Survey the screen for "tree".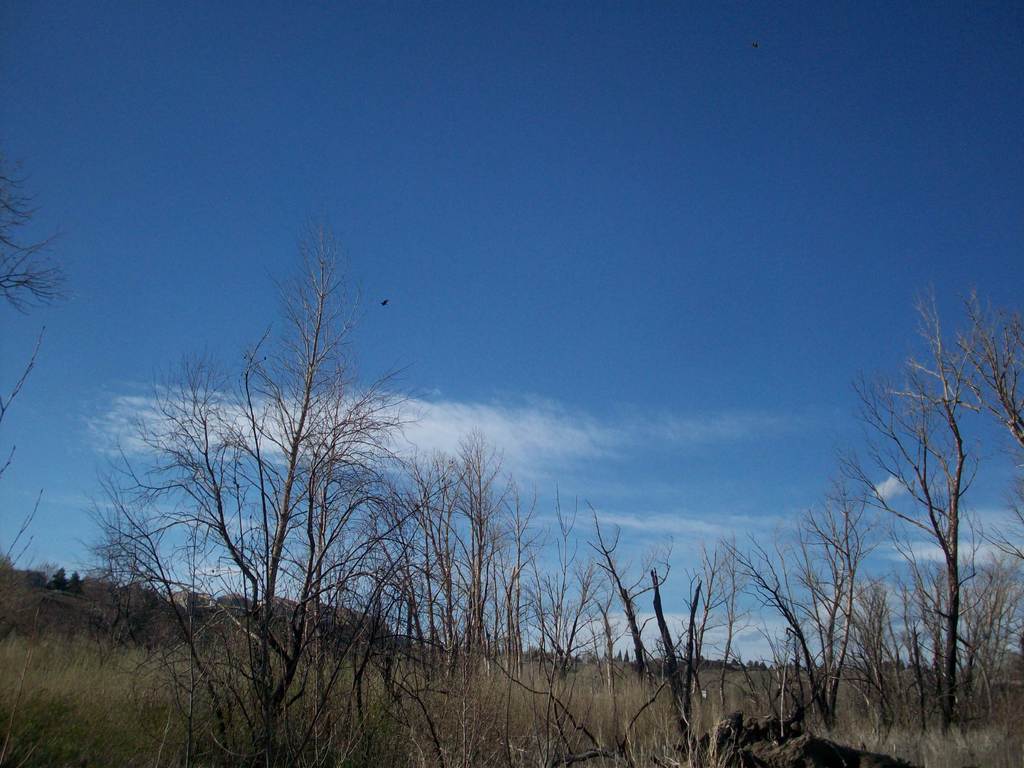
Survey found: region(826, 296, 1023, 735).
